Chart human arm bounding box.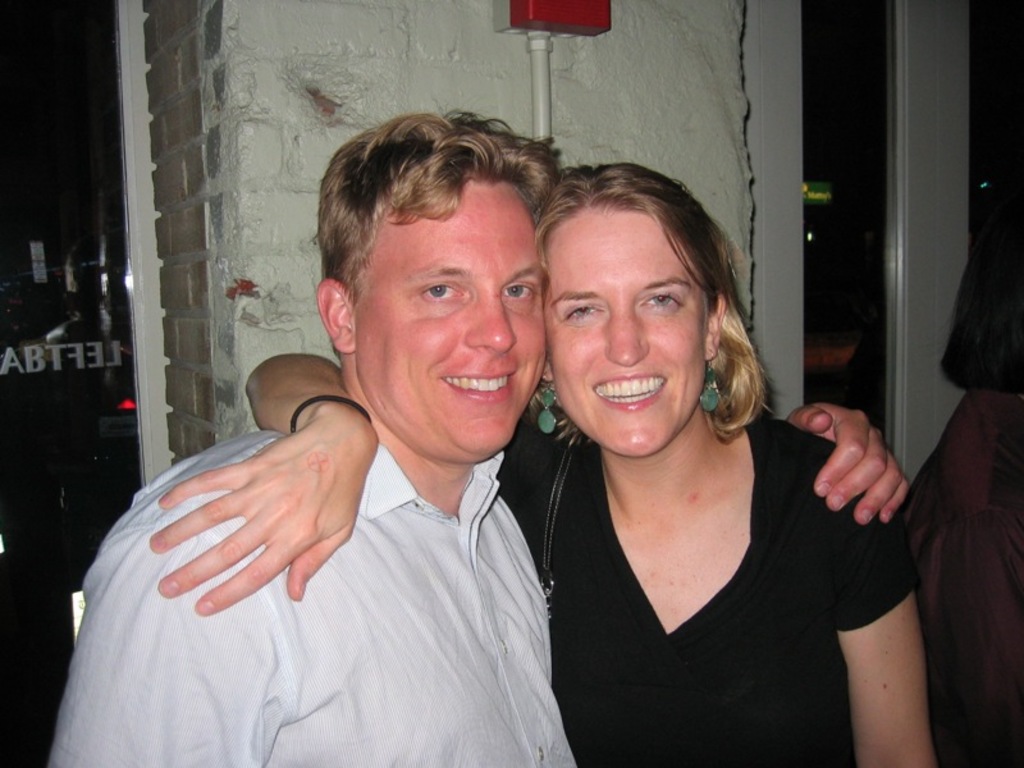
Charted: <region>831, 474, 942, 767</region>.
